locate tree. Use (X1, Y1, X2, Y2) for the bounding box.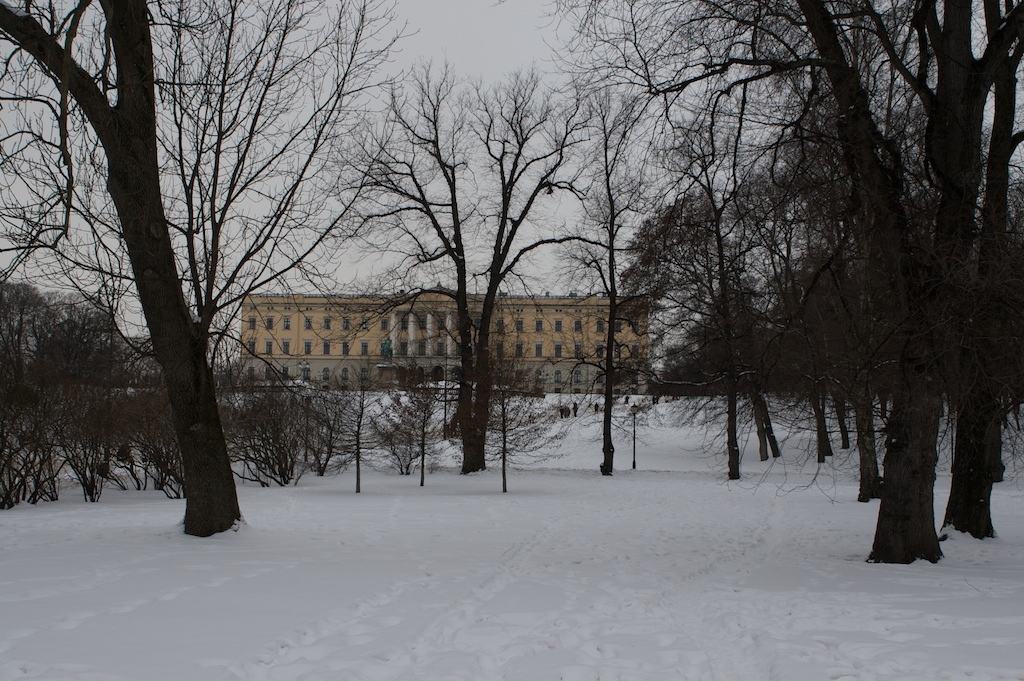
(542, 76, 727, 481).
